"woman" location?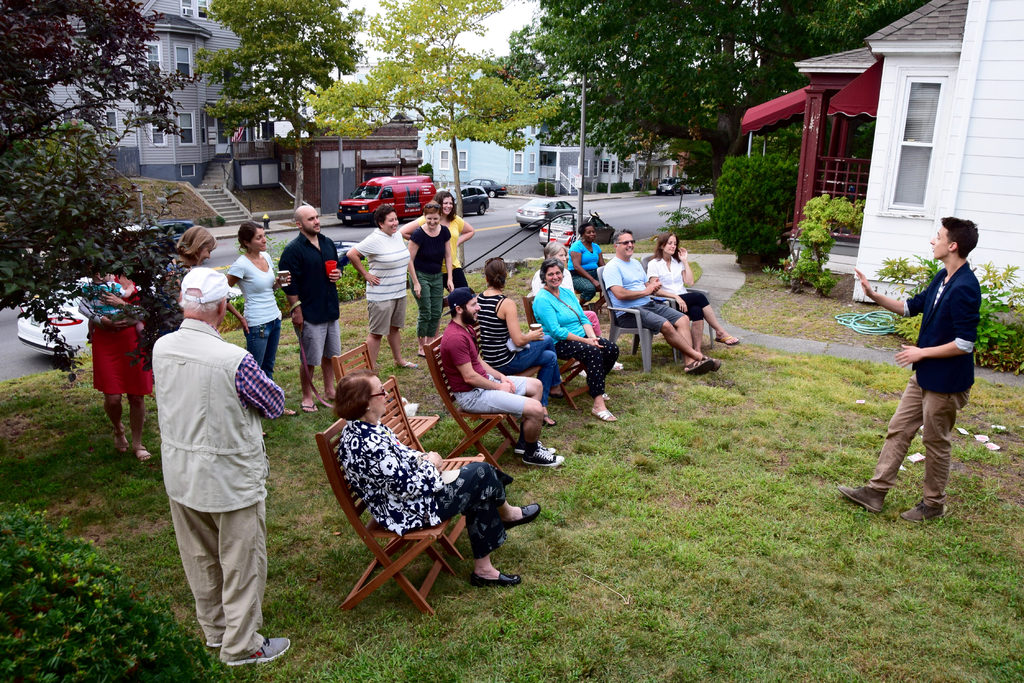
396, 186, 475, 314
